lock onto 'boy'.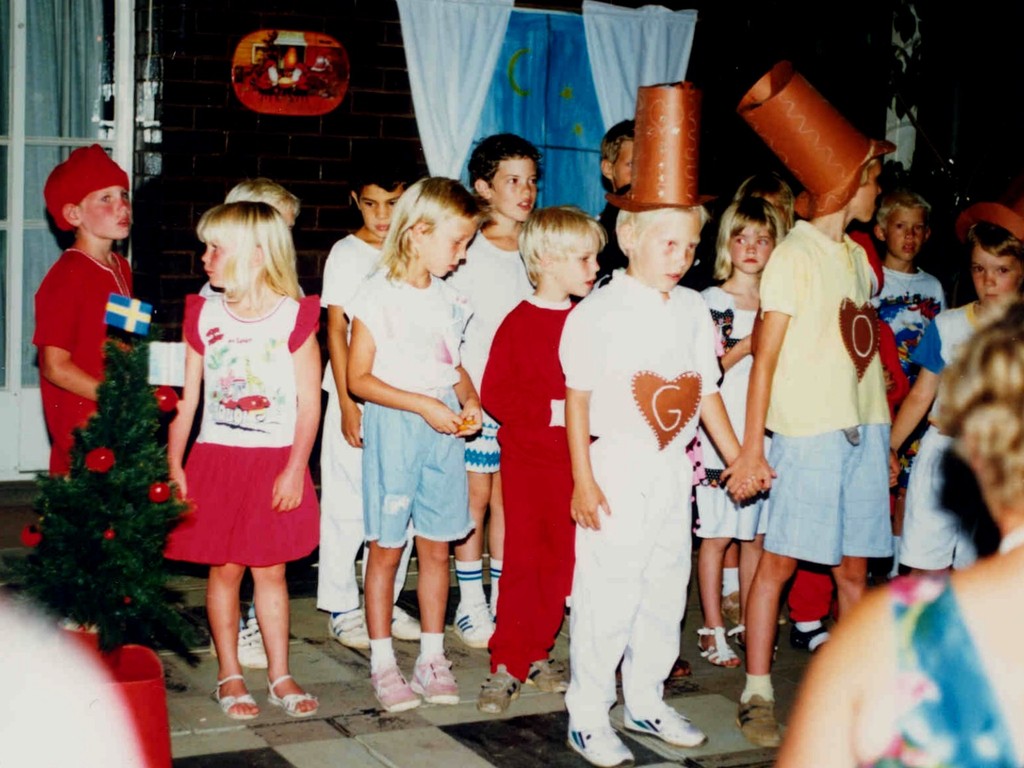
Locked: left=737, top=54, right=893, bottom=755.
